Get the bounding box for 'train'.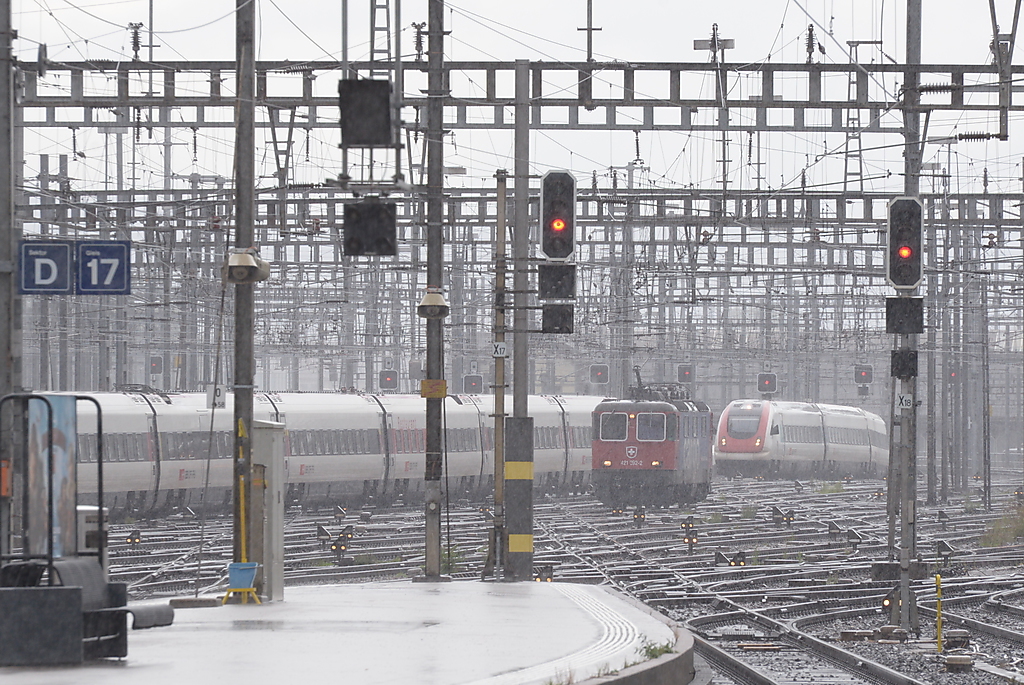
[left=591, top=366, right=711, bottom=507].
